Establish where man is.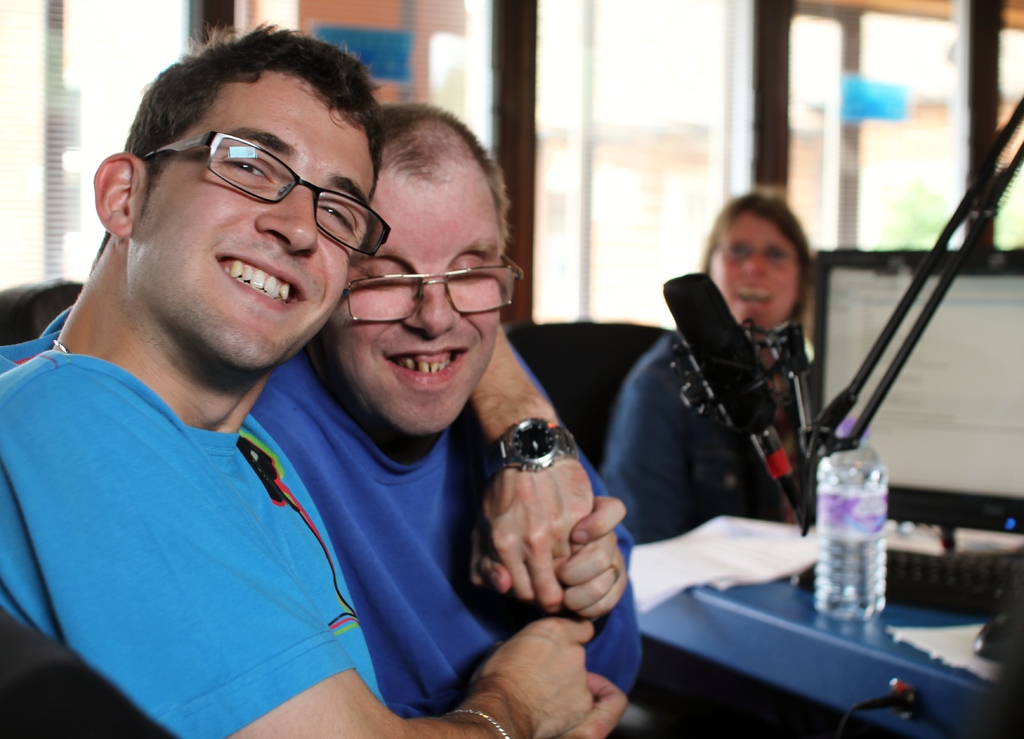
Established at detection(0, 20, 605, 738).
